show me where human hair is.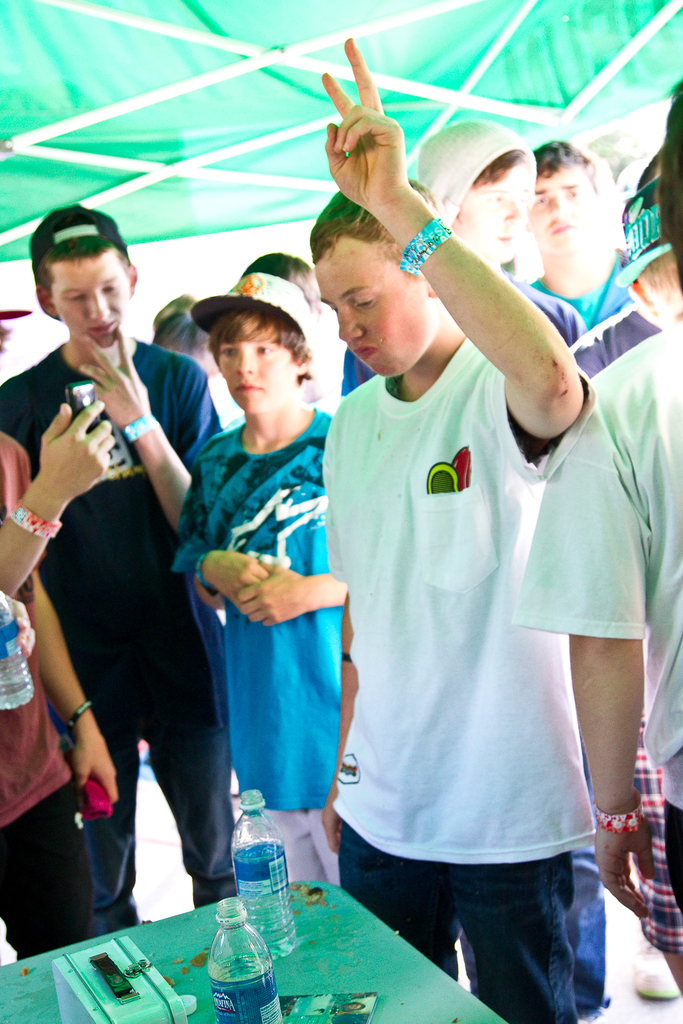
human hair is at bbox=[538, 138, 596, 196].
